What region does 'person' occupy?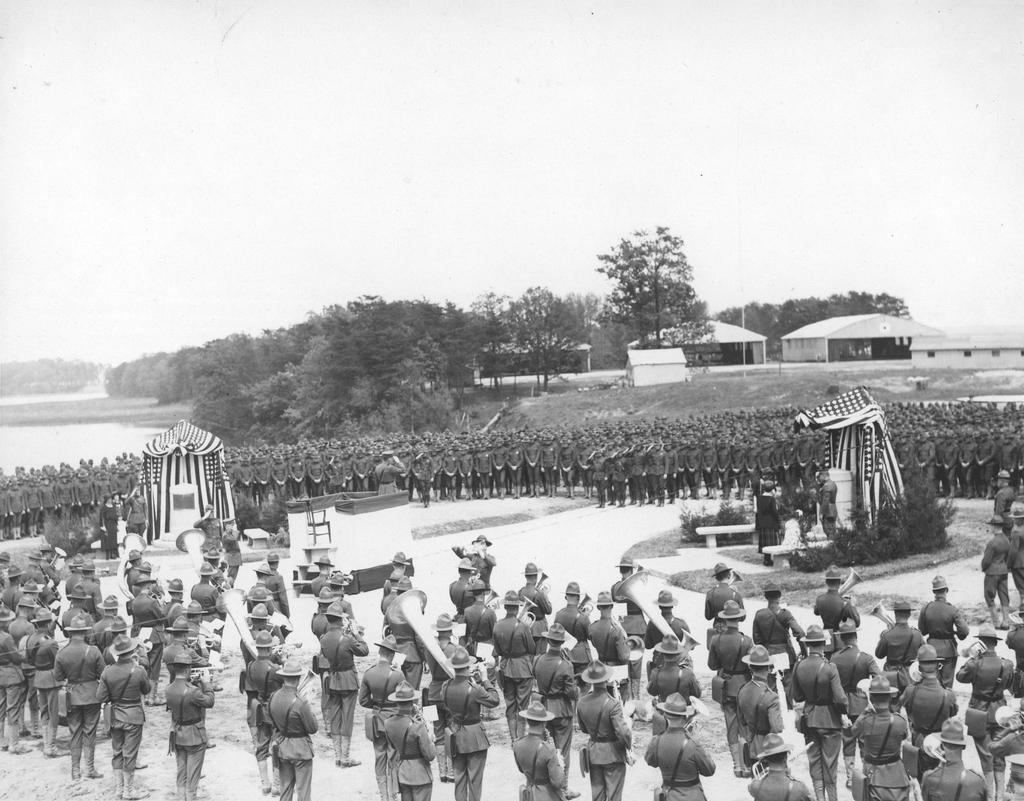
left=245, top=631, right=296, bottom=800.
